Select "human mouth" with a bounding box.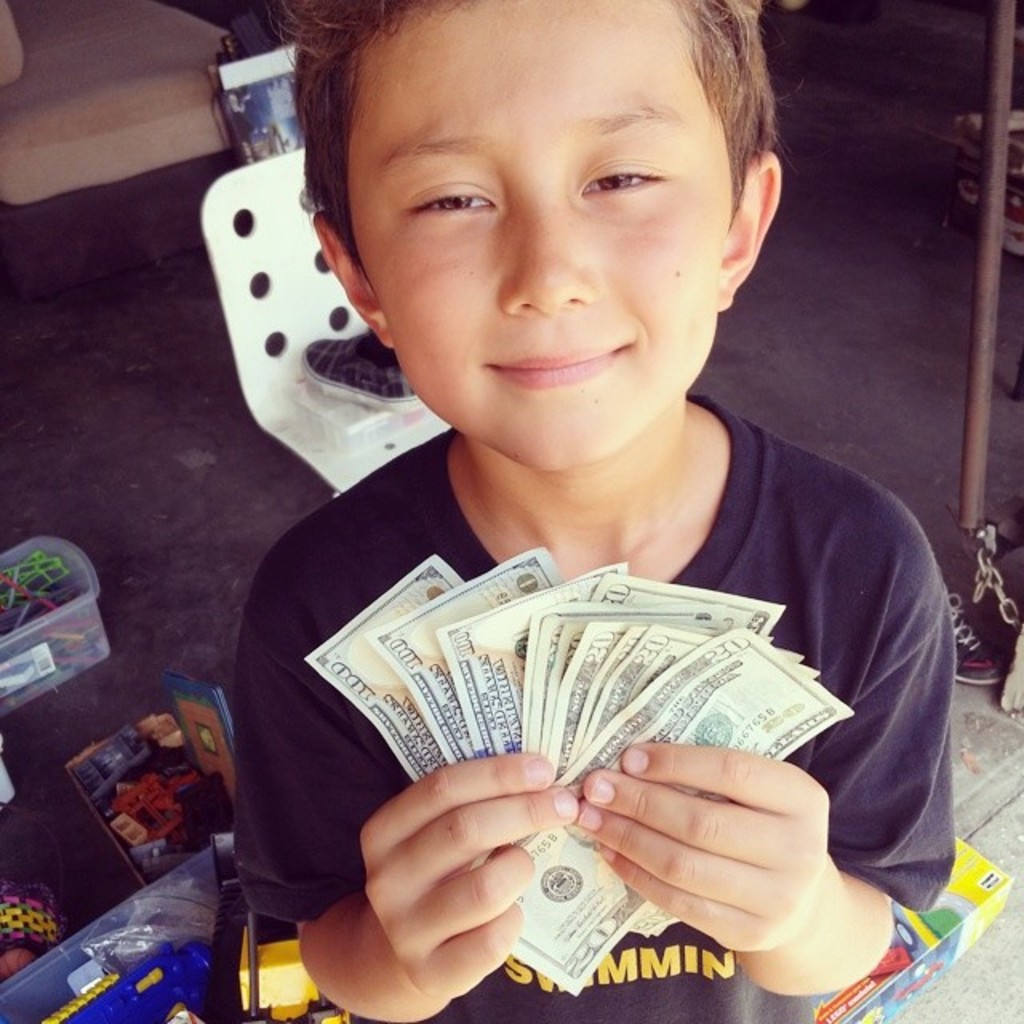
[469,330,645,398].
